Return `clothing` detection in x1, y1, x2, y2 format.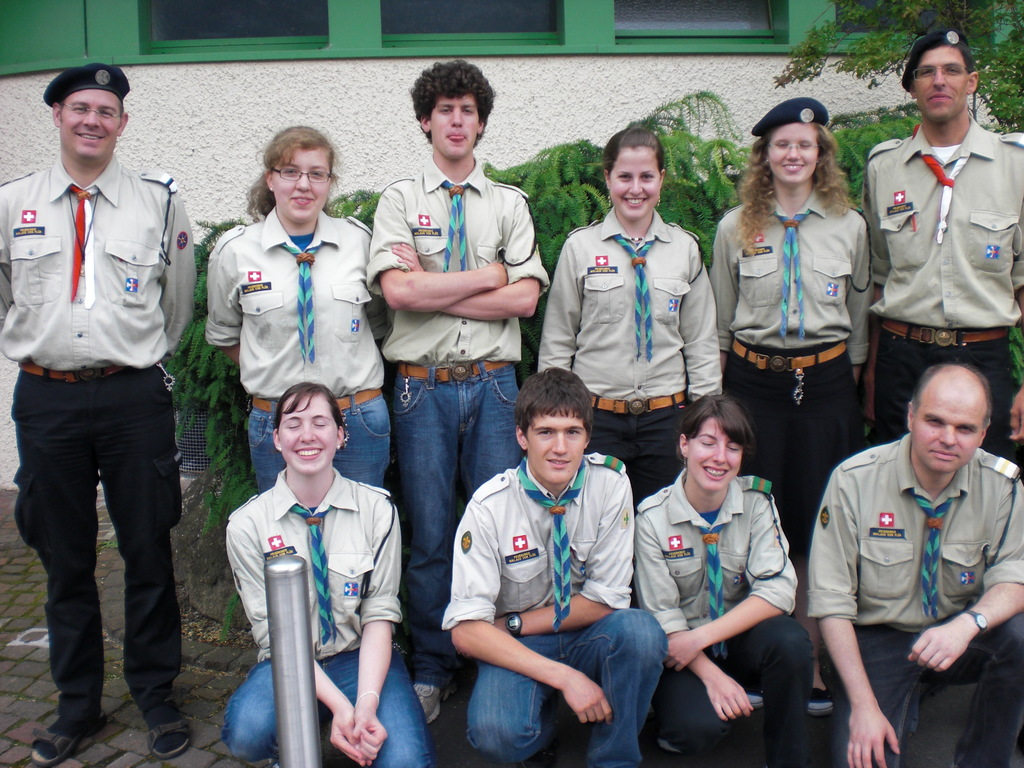
357, 137, 552, 666.
